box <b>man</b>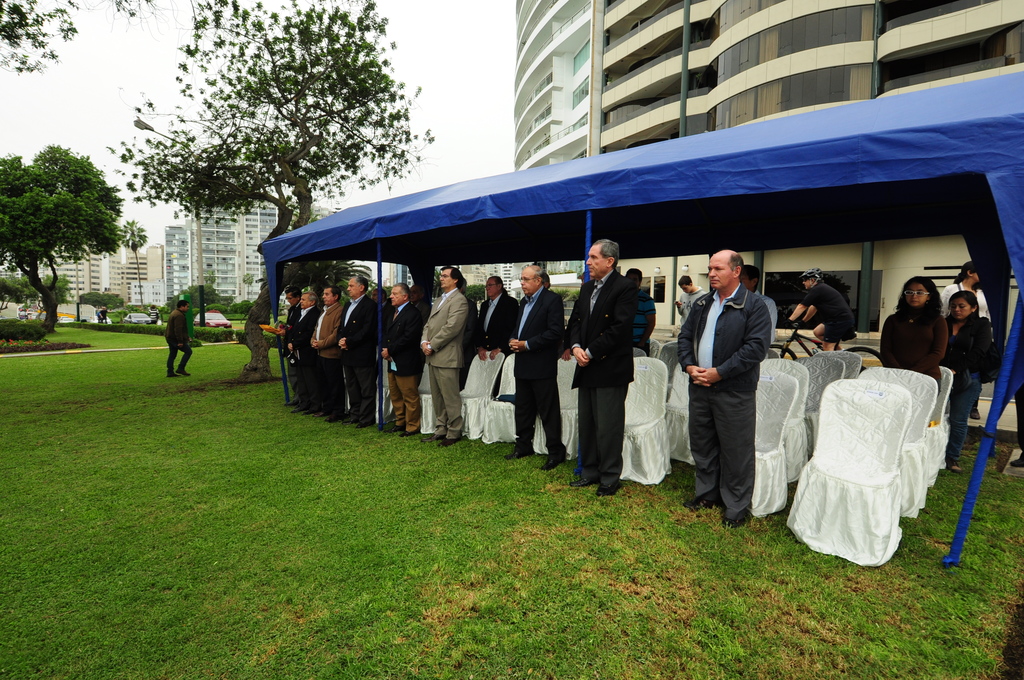
420,264,471,446
